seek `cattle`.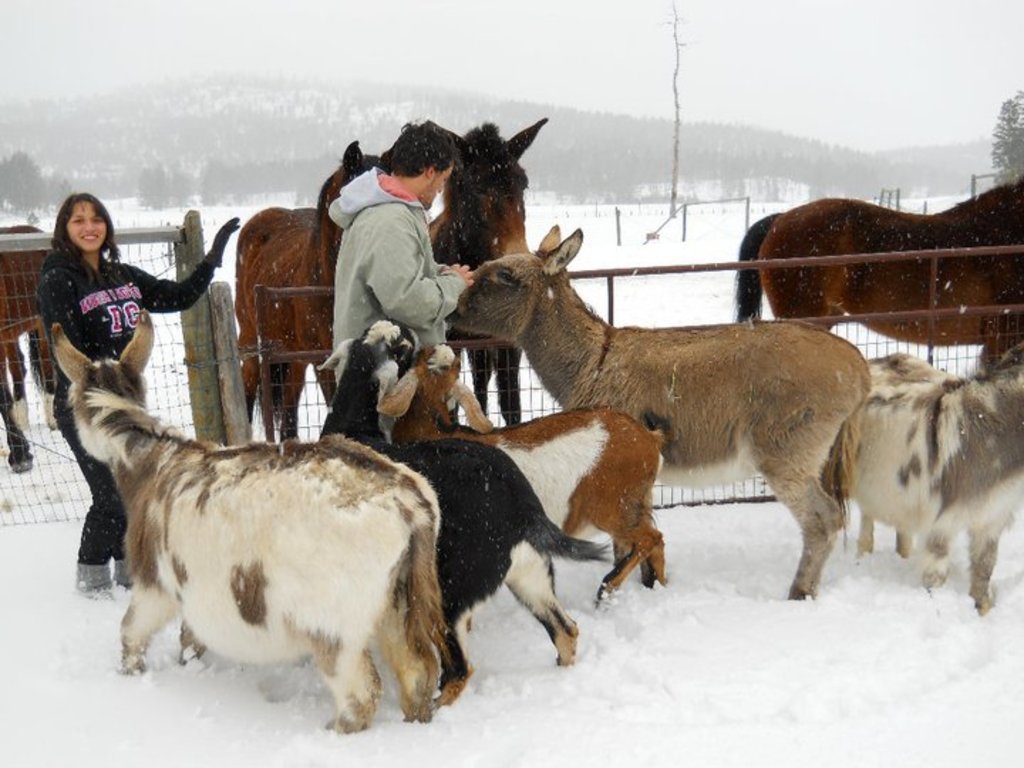
x1=833, y1=343, x2=1023, y2=623.
